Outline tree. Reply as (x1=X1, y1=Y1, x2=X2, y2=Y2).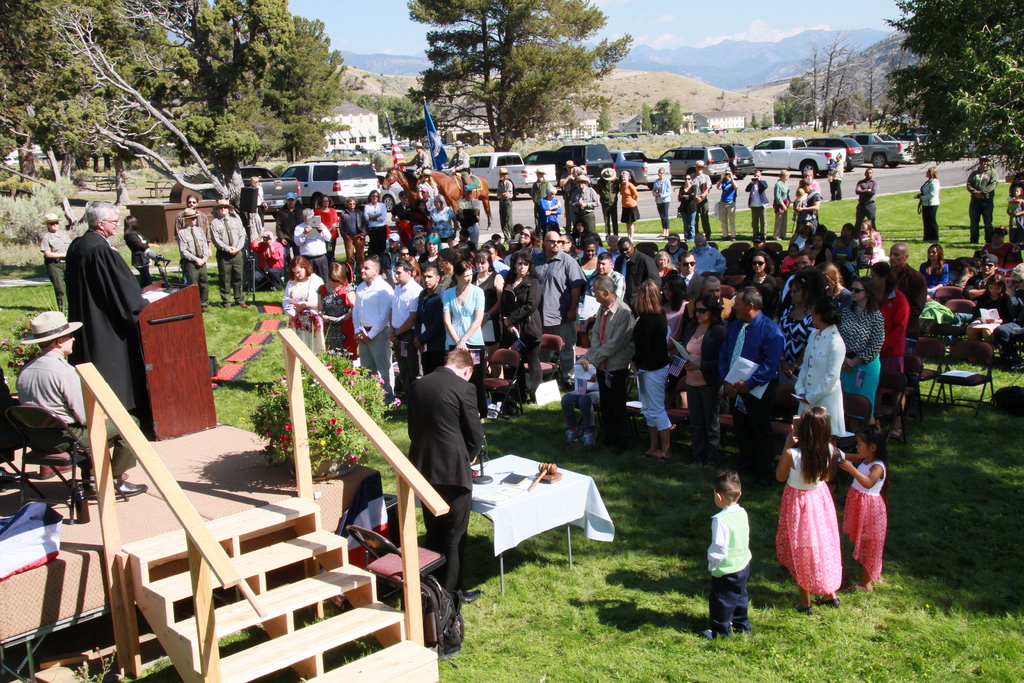
(x1=975, y1=64, x2=1023, y2=147).
